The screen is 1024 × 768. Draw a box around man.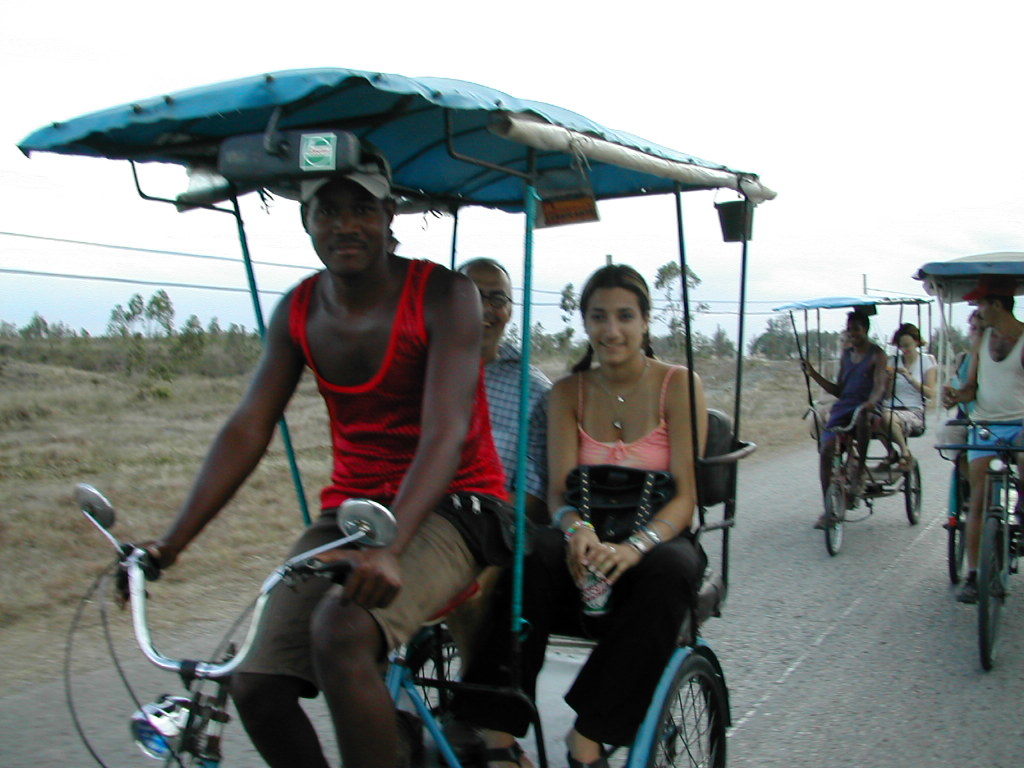
bbox=(117, 149, 511, 767).
